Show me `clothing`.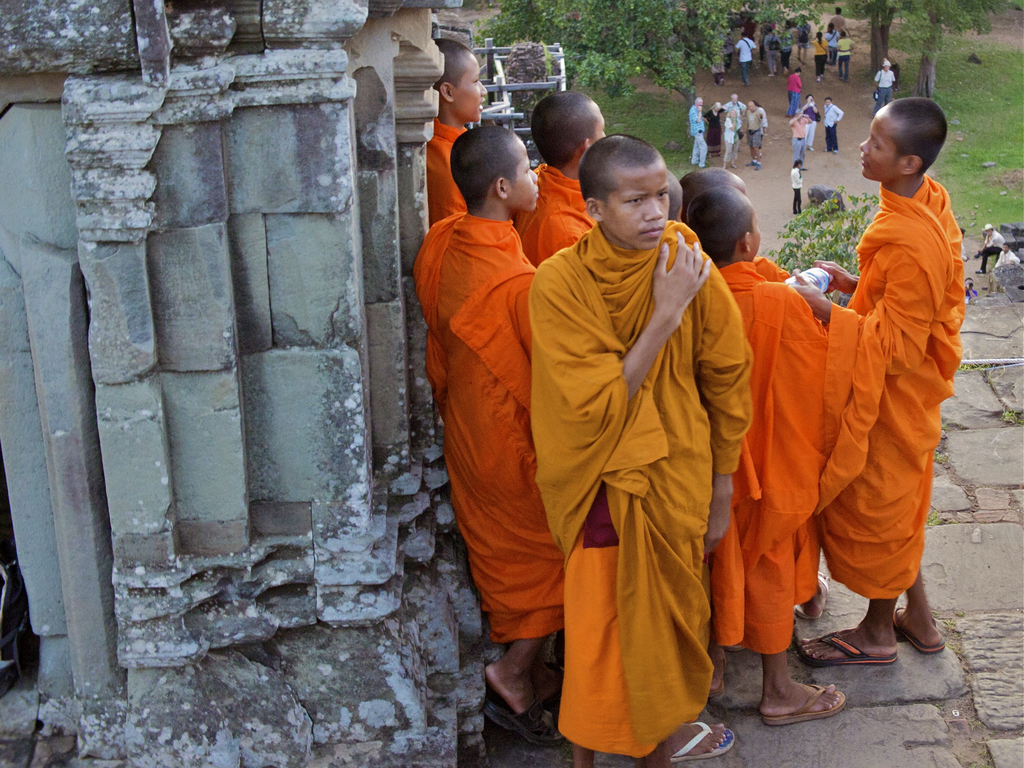
`clothing` is here: (left=829, top=13, right=844, bottom=28).
